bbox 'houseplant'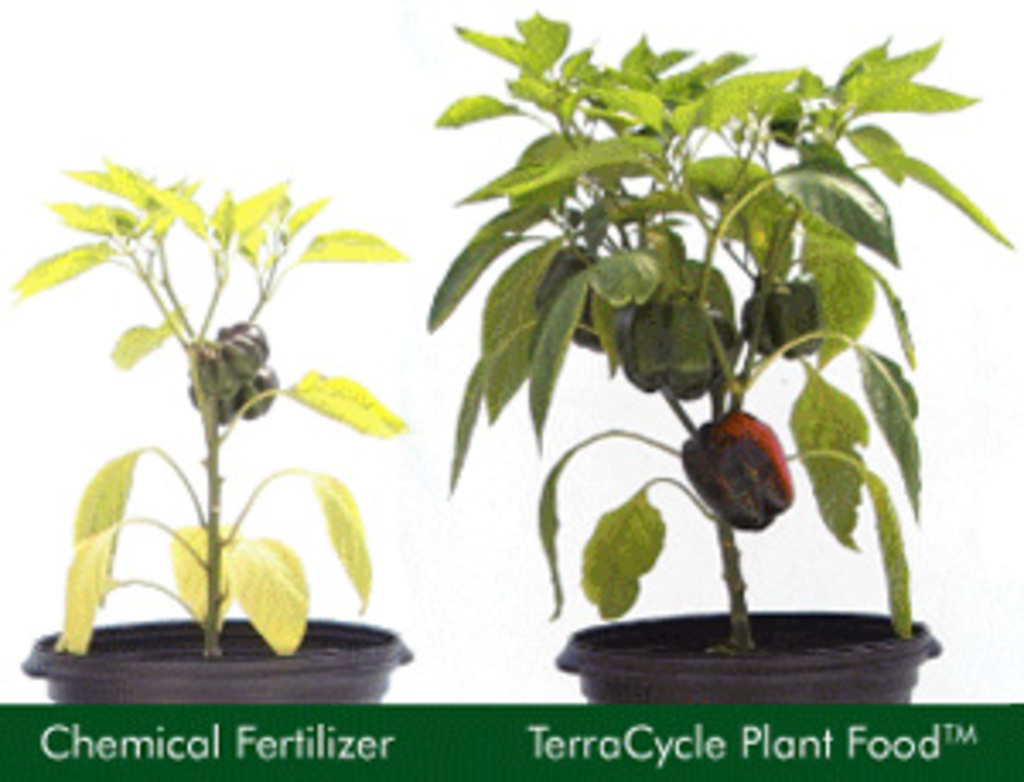
3 157 420 707
